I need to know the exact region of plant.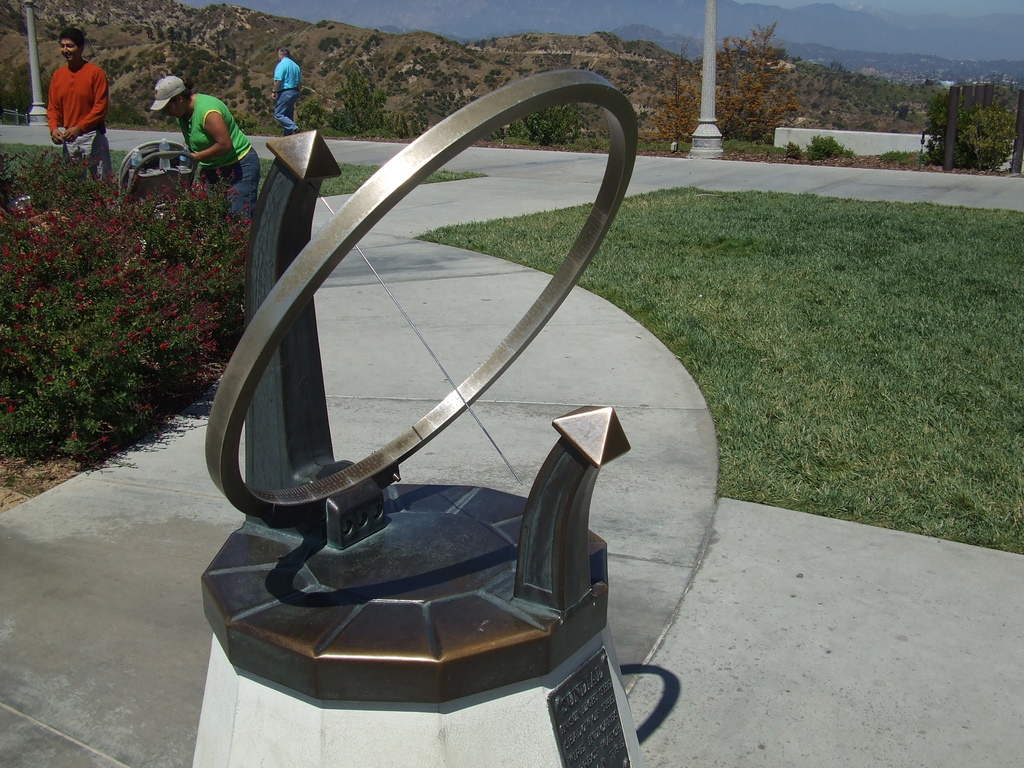
Region: rect(308, 157, 397, 199).
